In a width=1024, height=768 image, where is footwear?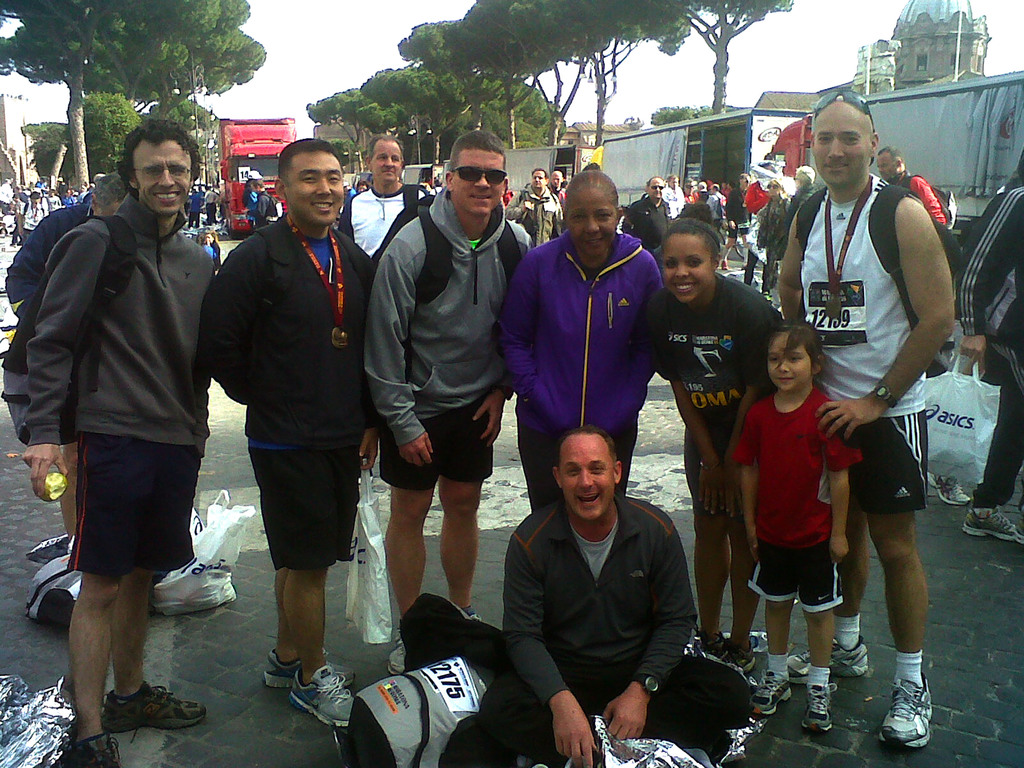
262 648 290 693.
